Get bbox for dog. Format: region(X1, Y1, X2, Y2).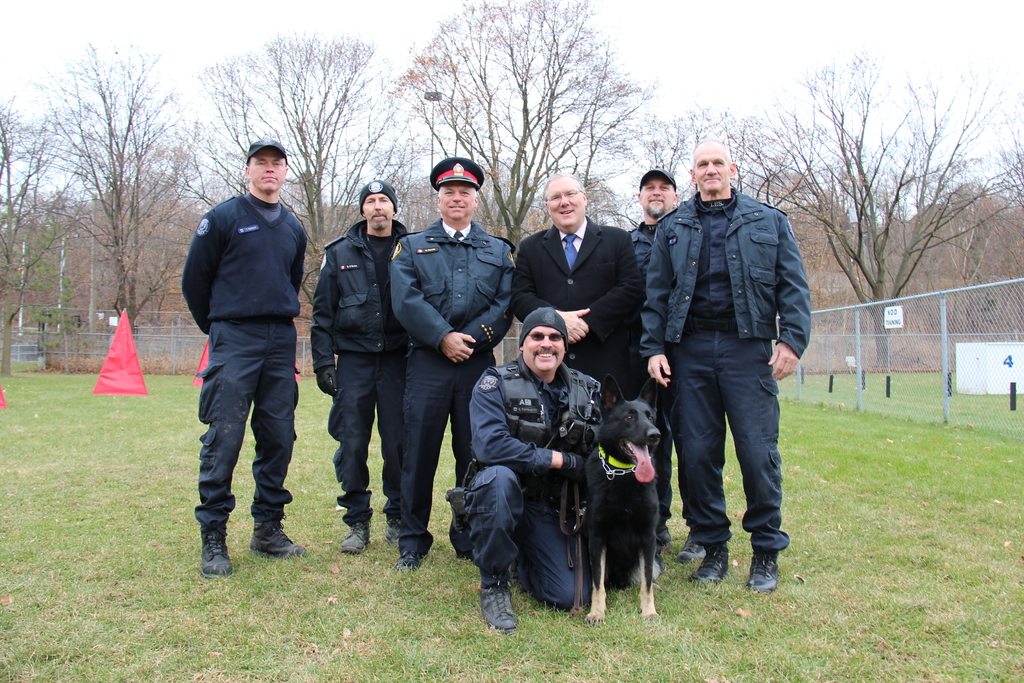
region(582, 376, 665, 621).
